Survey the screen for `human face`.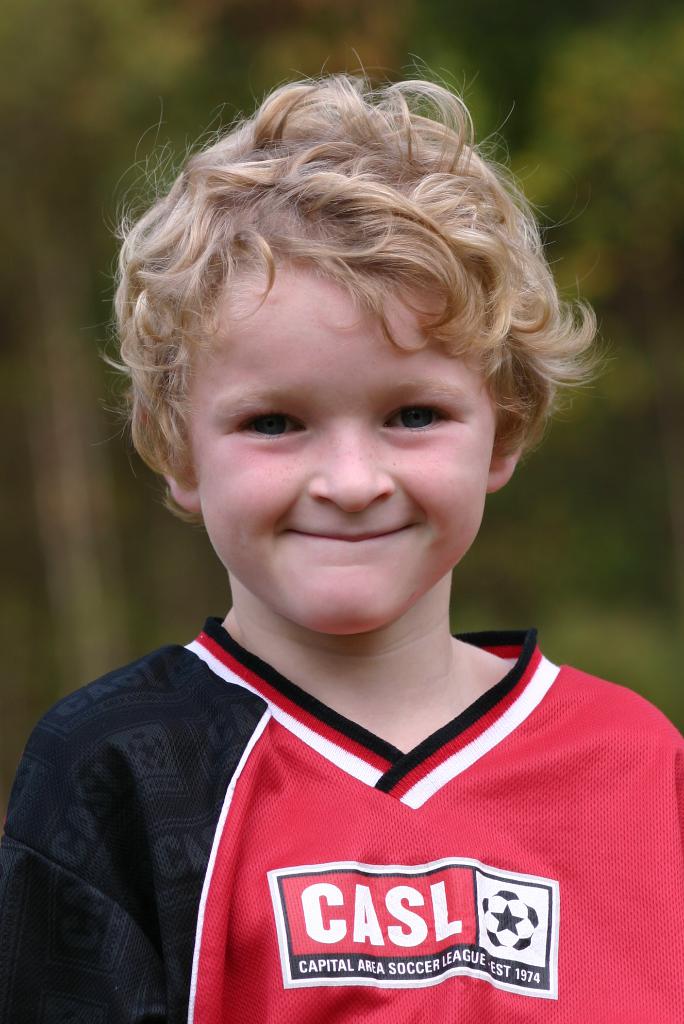
Survey found: left=175, top=256, right=495, bottom=641.
